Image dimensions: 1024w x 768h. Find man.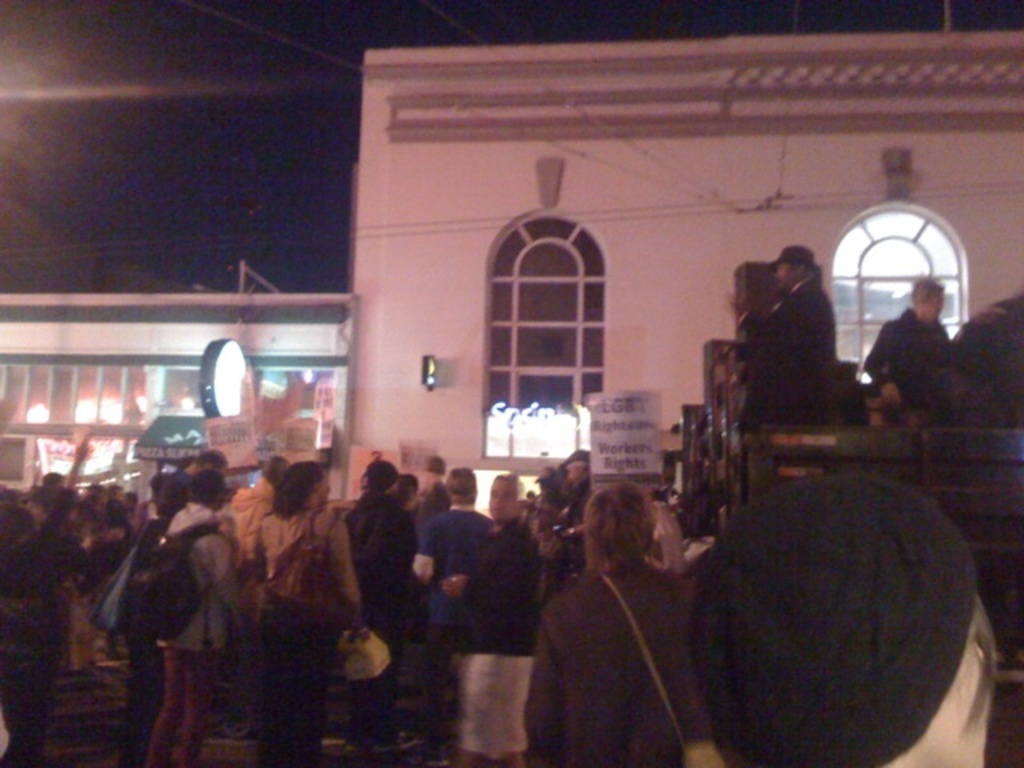
l=445, t=470, r=538, b=766.
